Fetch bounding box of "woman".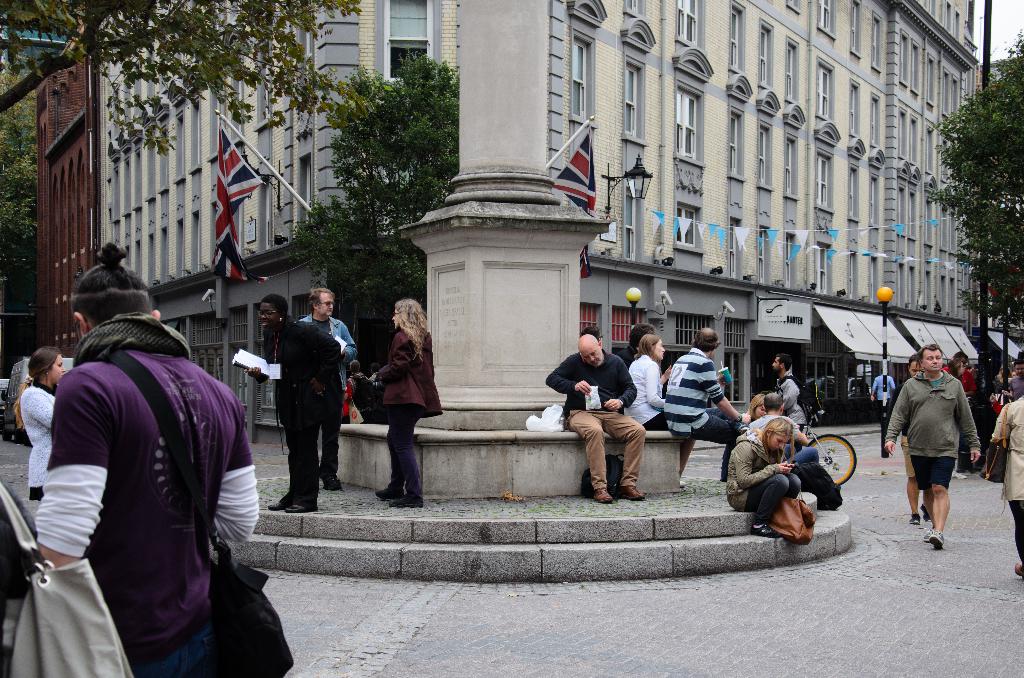
Bbox: (left=947, top=361, right=968, bottom=394).
